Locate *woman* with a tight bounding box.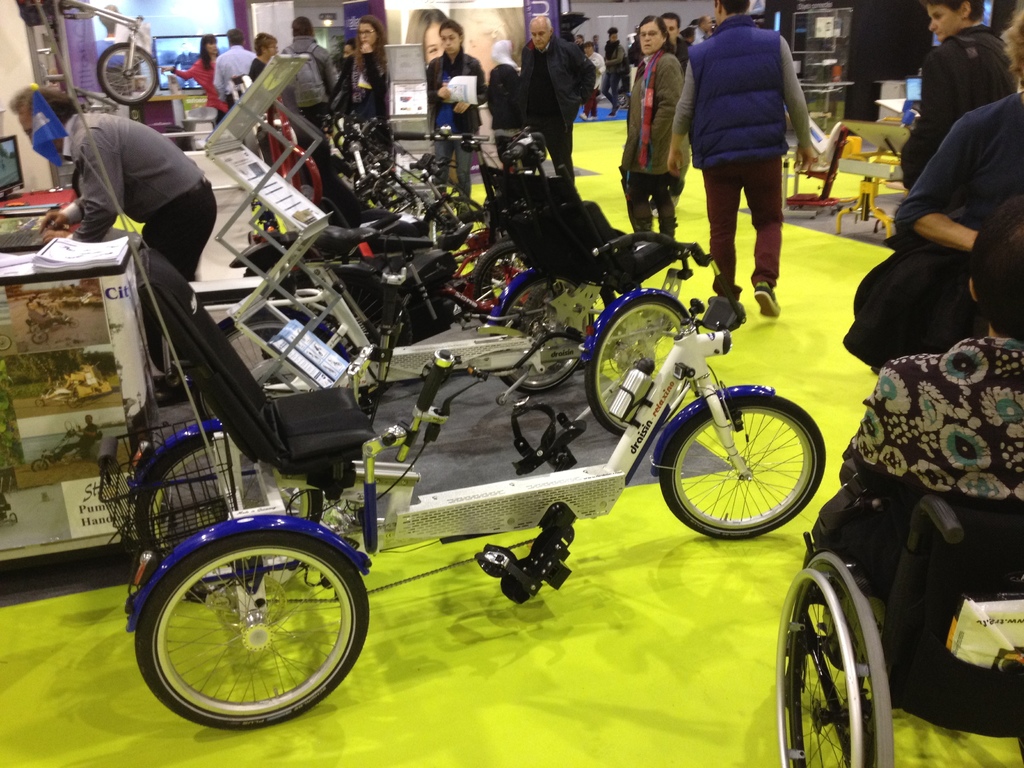
detection(600, 20, 635, 118).
